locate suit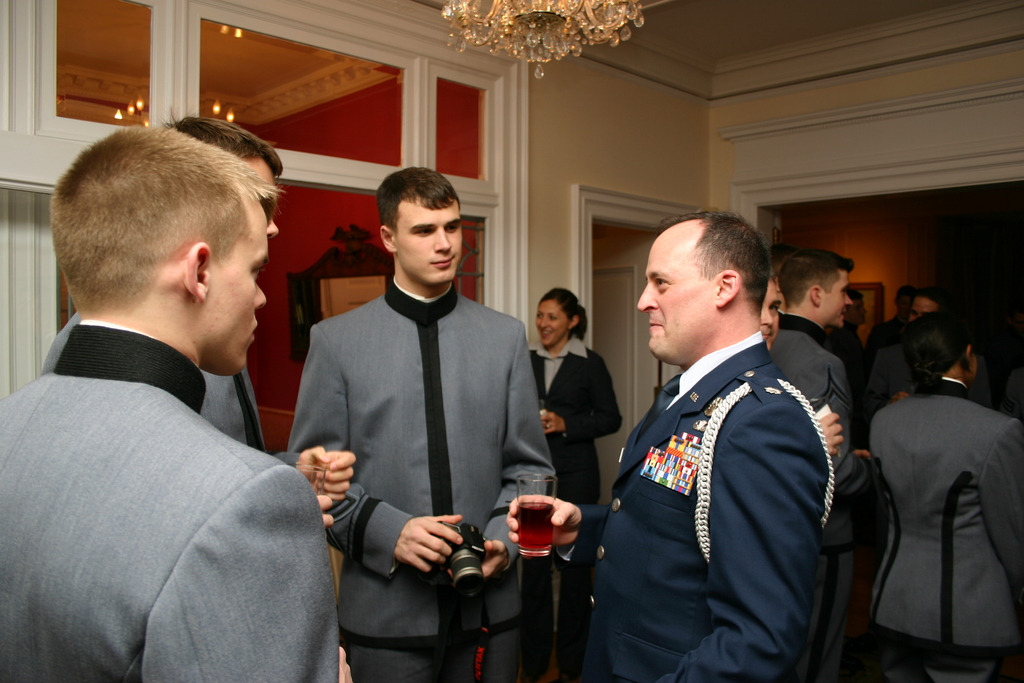
Rect(554, 332, 838, 682)
